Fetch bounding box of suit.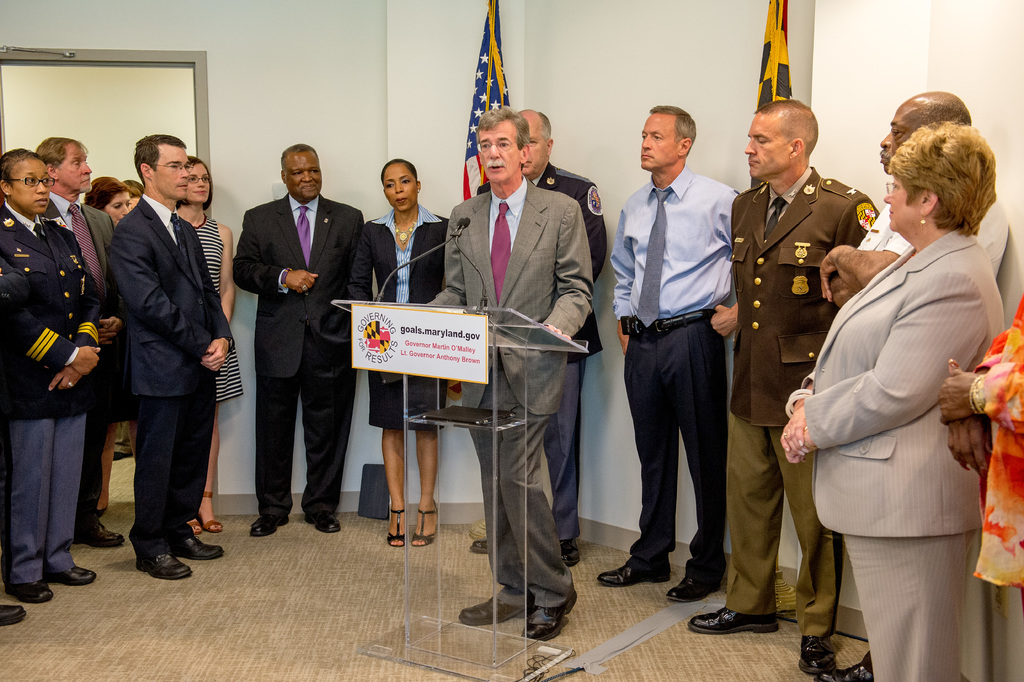
Bbox: select_region(42, 192, 116, 529).
